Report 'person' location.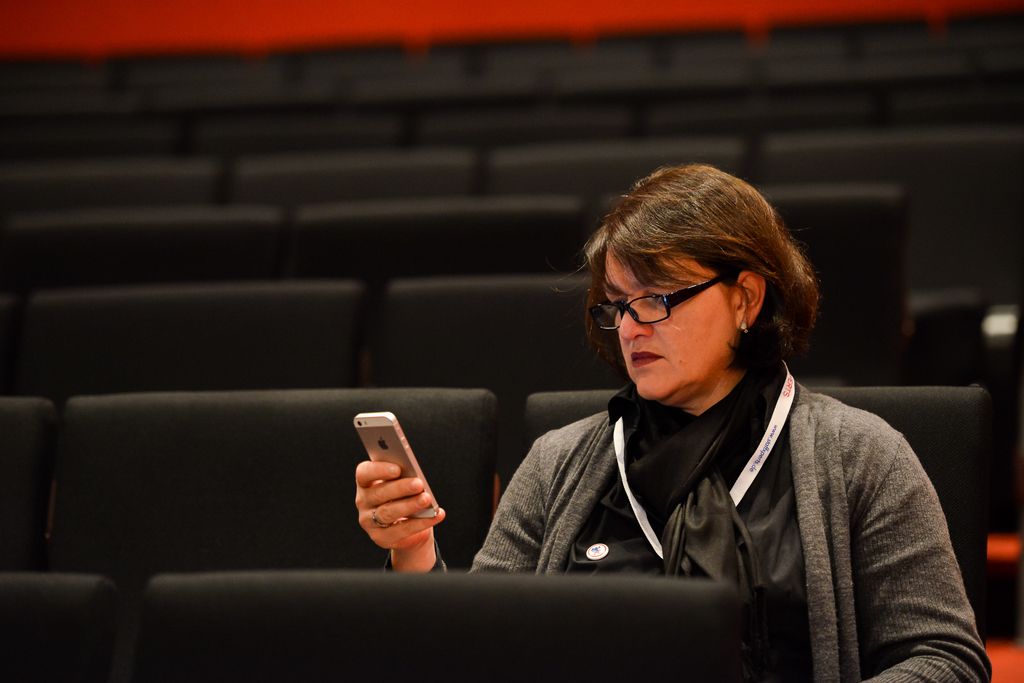
Report: 429:157:955:659.
